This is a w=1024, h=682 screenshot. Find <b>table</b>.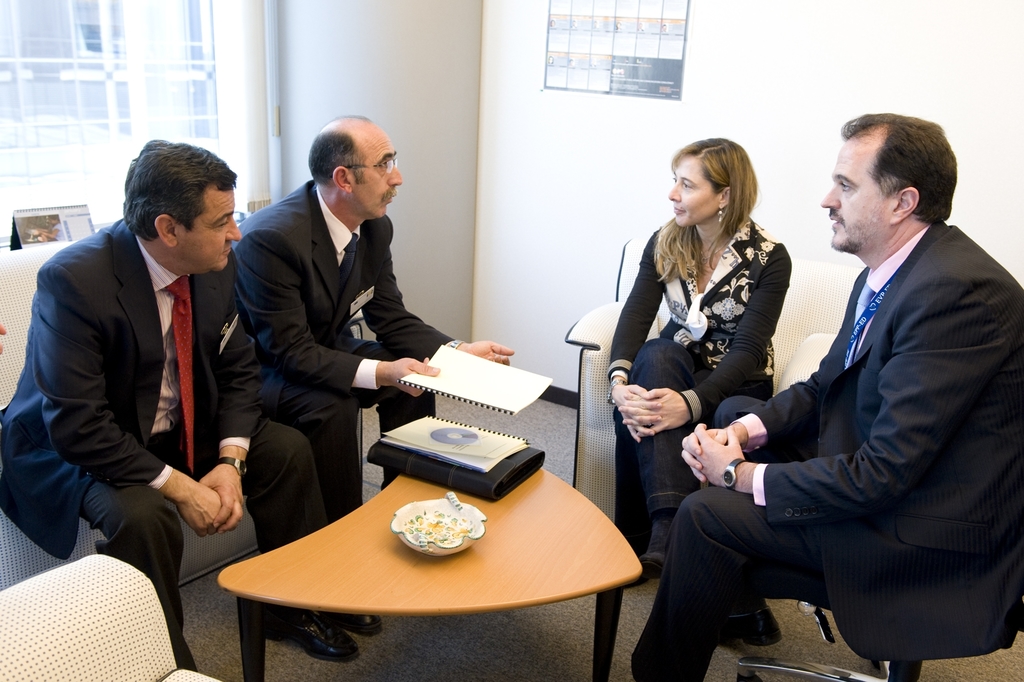
Bounding box: 224:438:636:681.
